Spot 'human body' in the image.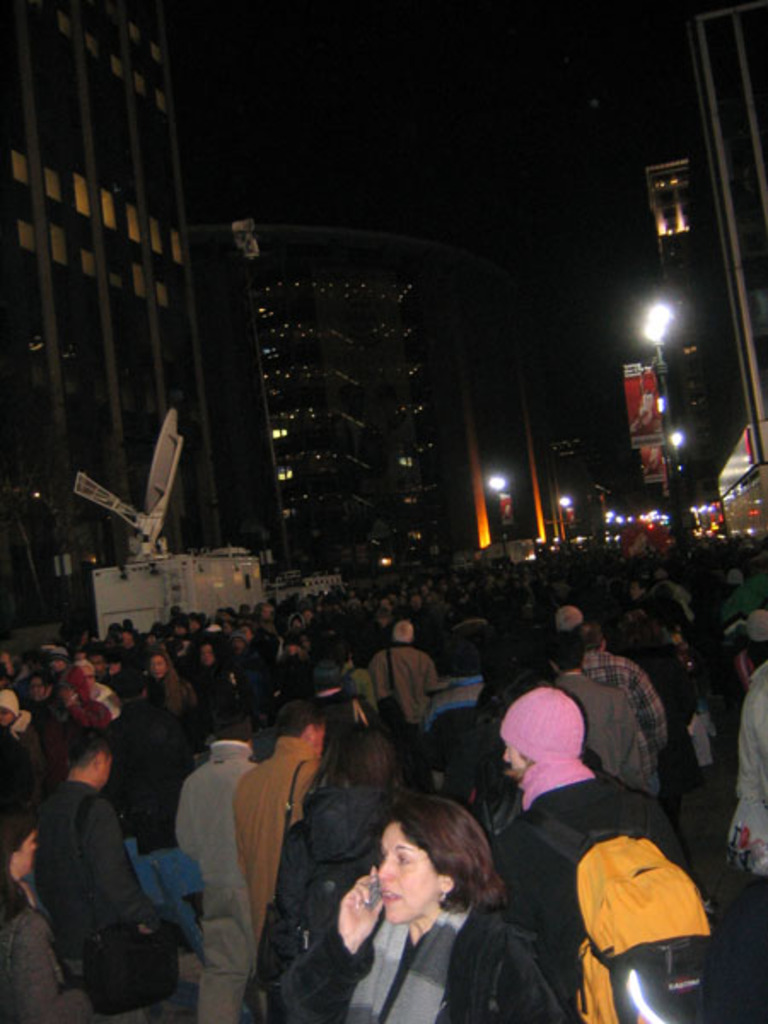
'human body' found at x1=29 y1=778 x2=169 y2=1022.
